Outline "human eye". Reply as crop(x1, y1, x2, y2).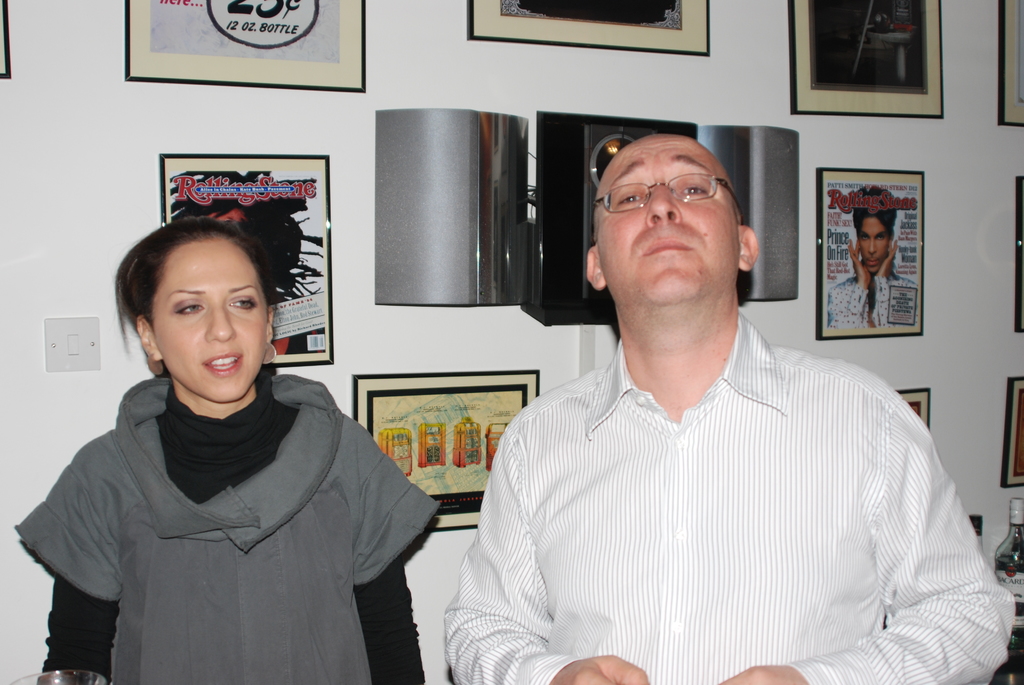
crop(617, 192, 643, 207).
